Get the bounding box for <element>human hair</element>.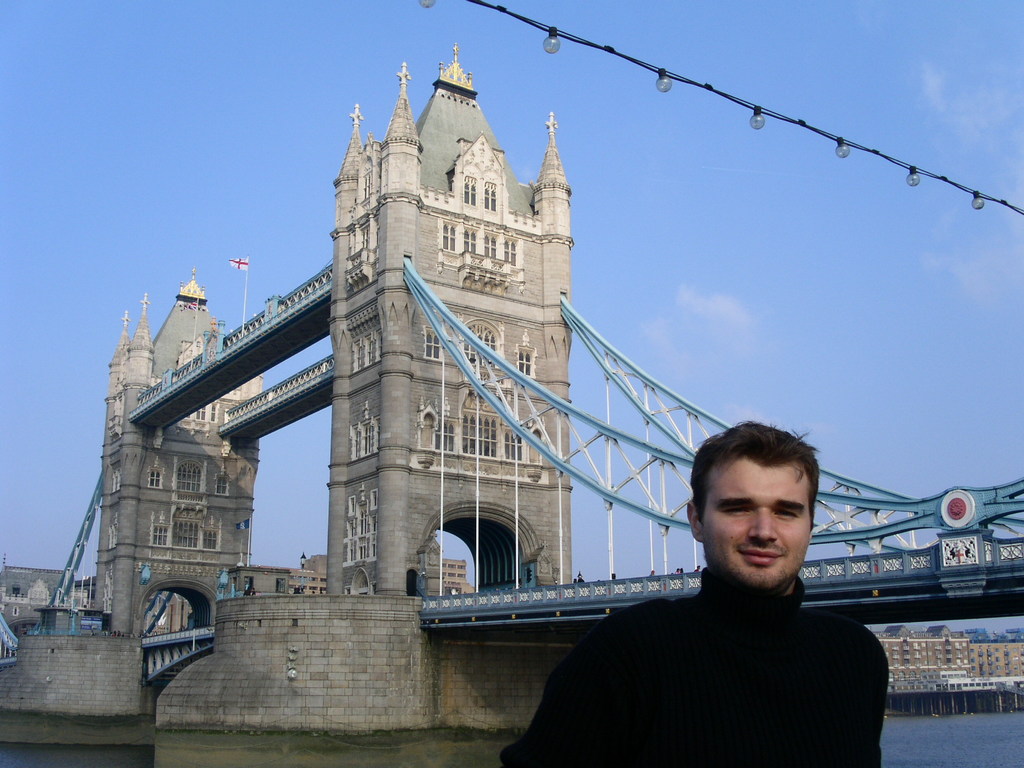
696:435:822:517.
